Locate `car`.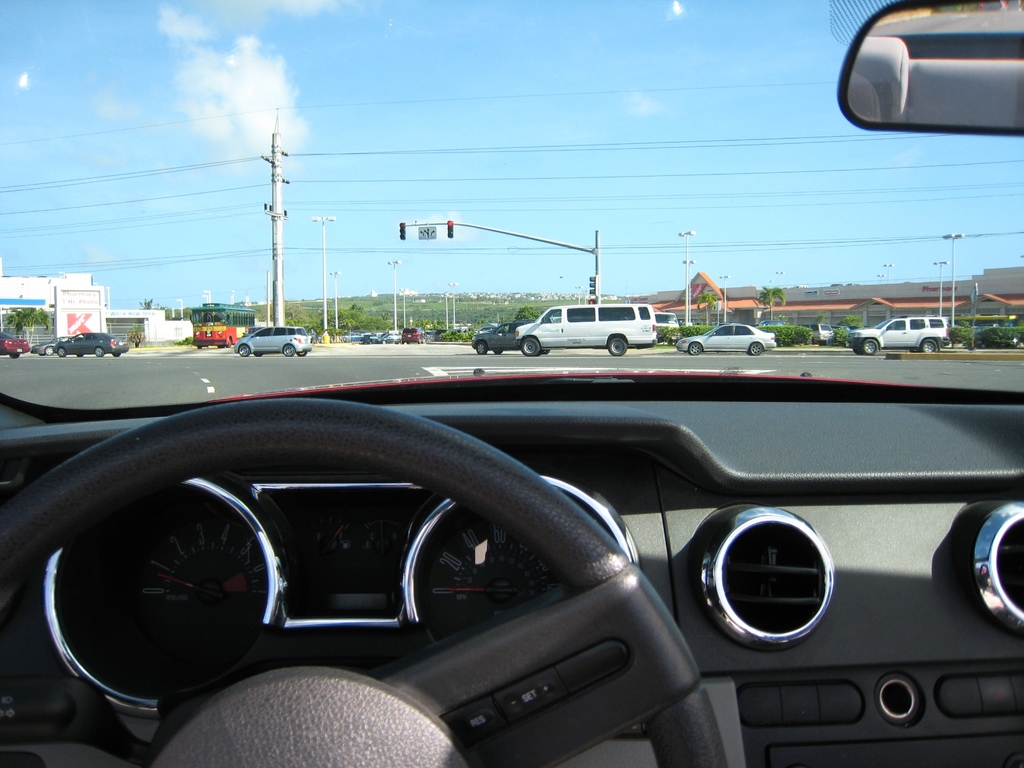
Bounding box: 846, 317, 947, 352.
